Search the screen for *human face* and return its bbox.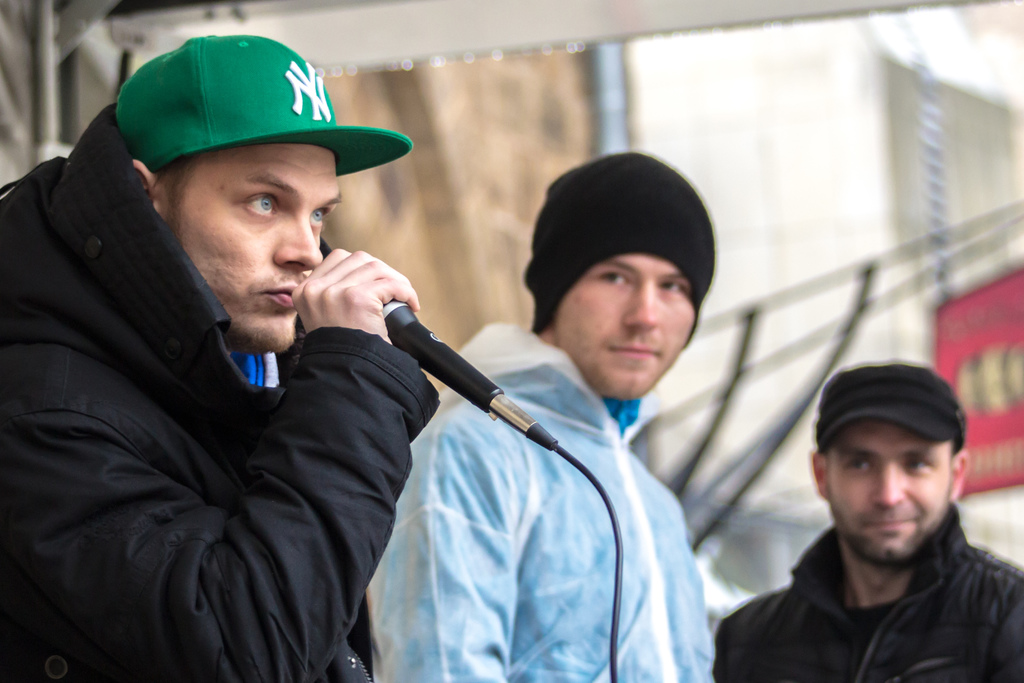
Found: <region>163, 137, 344, 349</region>.
